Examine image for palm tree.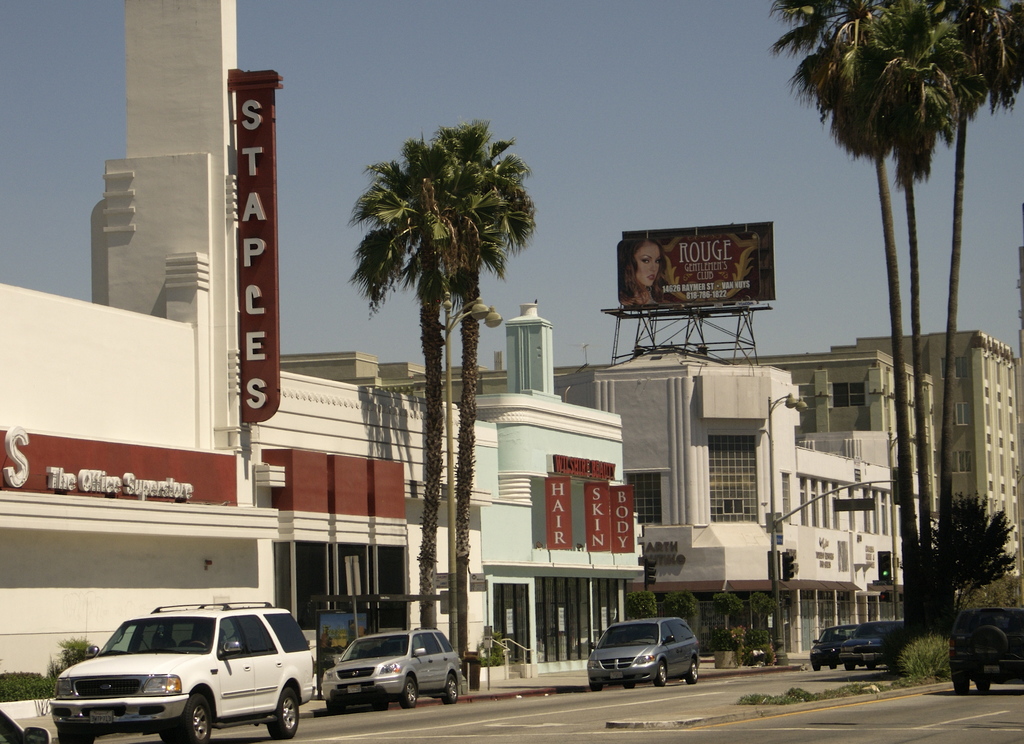
Examination result: region(776, 0, 940, 607).
